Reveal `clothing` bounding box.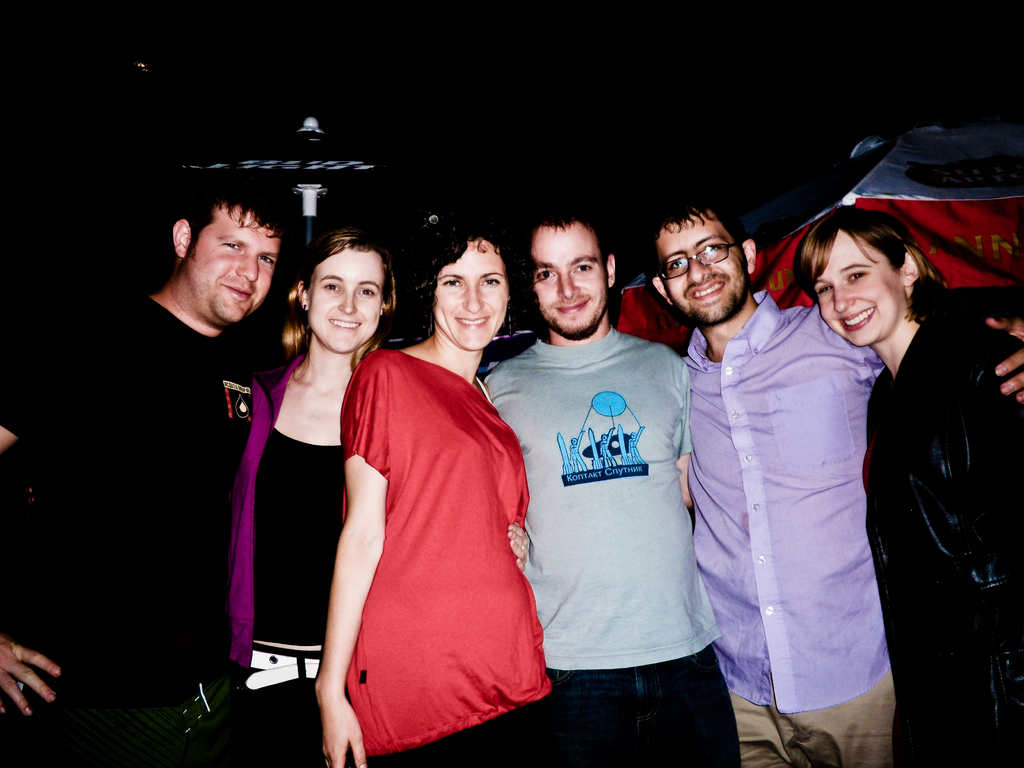
Revealed: (474, 335, 748, 767).
